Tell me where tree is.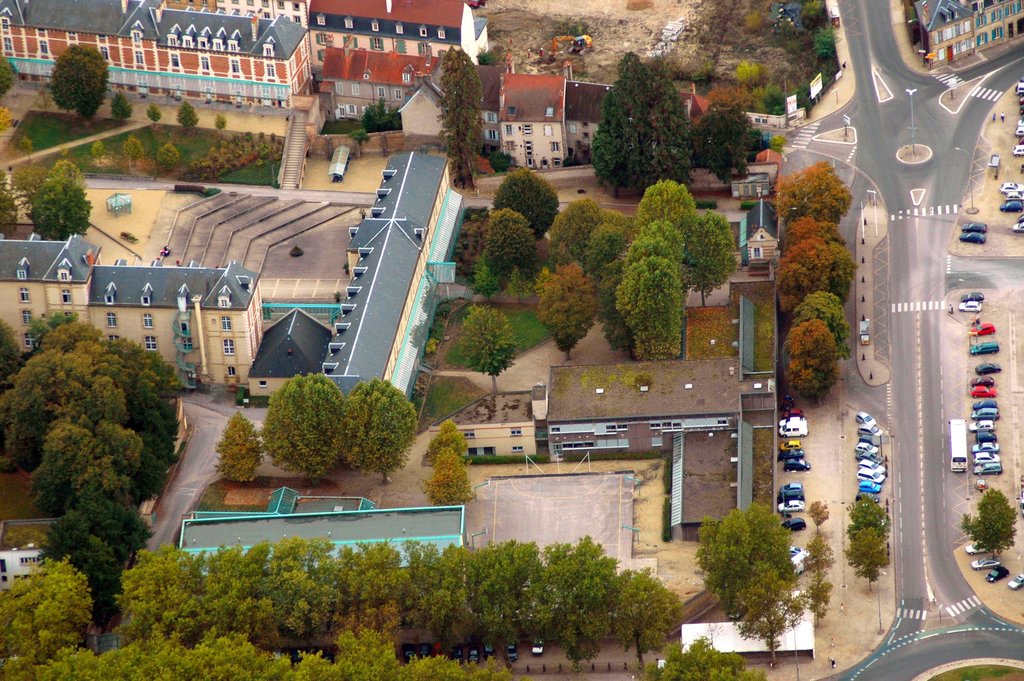
tree is at detection(779, 234, 831, 324).
